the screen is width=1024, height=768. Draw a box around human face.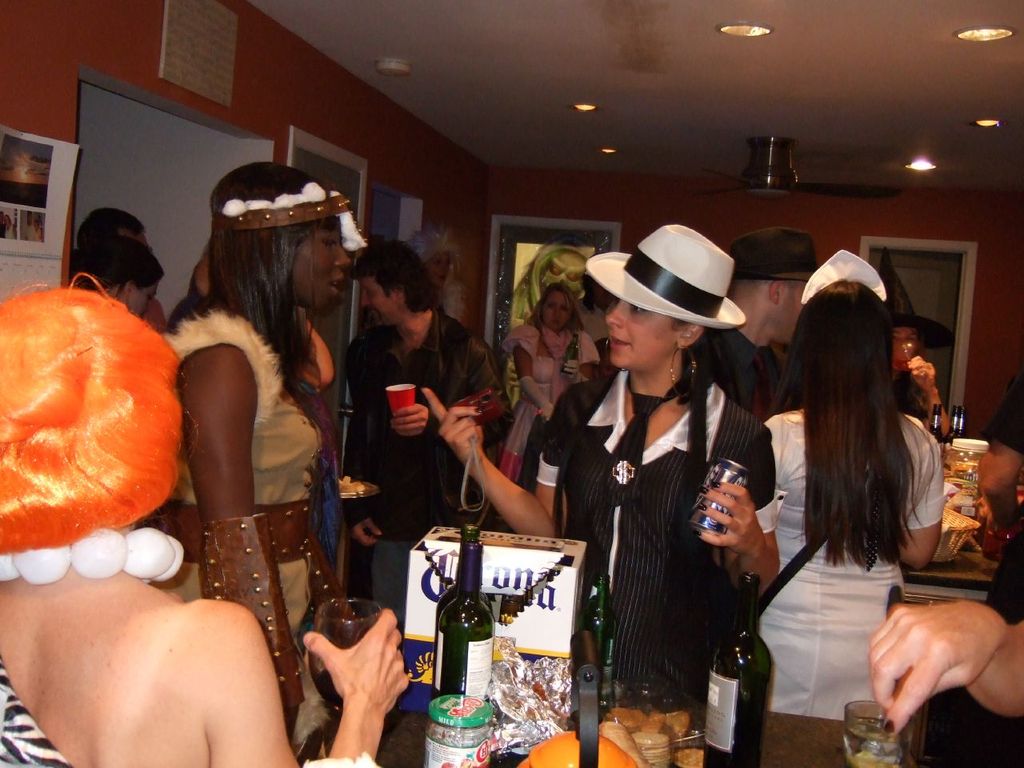
358,275,399,331.
